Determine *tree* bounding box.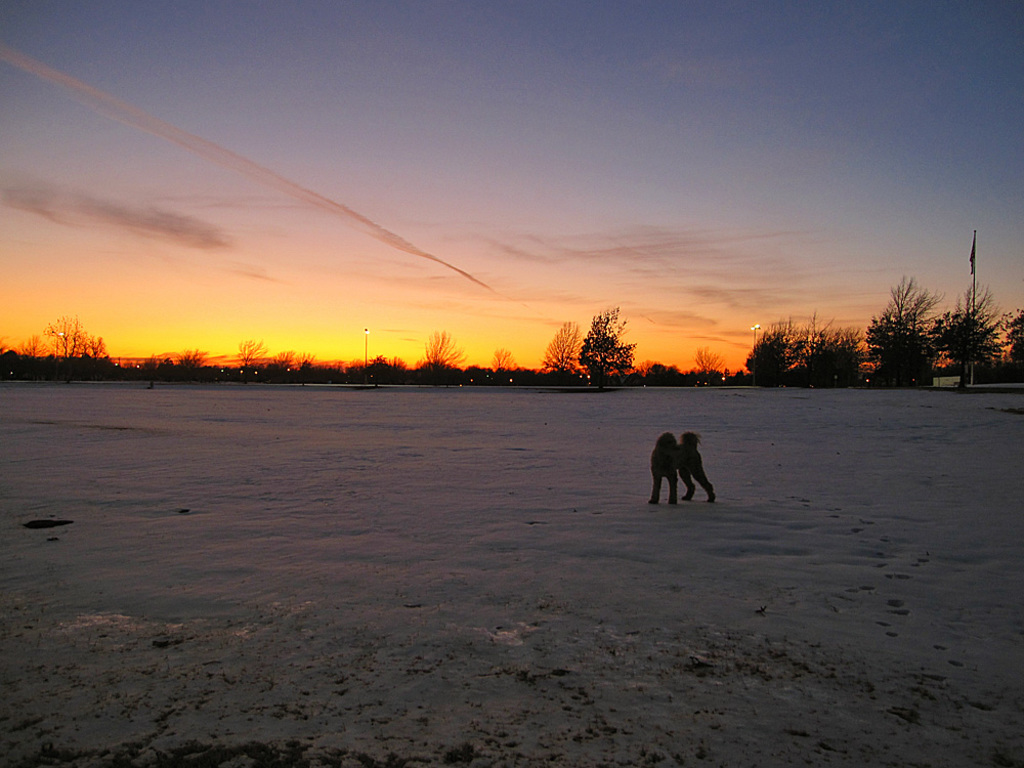
Determined: <bbox>494, 348, 515, 383</bbox>.
